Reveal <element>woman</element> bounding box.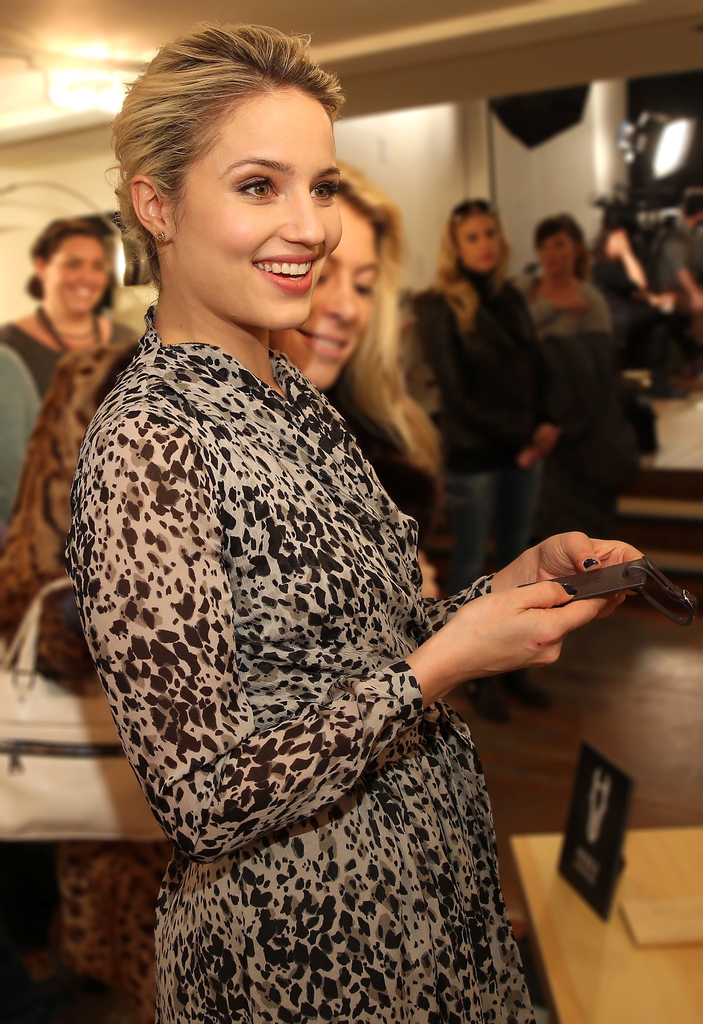
Revealed: (x1=410, y1=191, x2=550, y2=740).
